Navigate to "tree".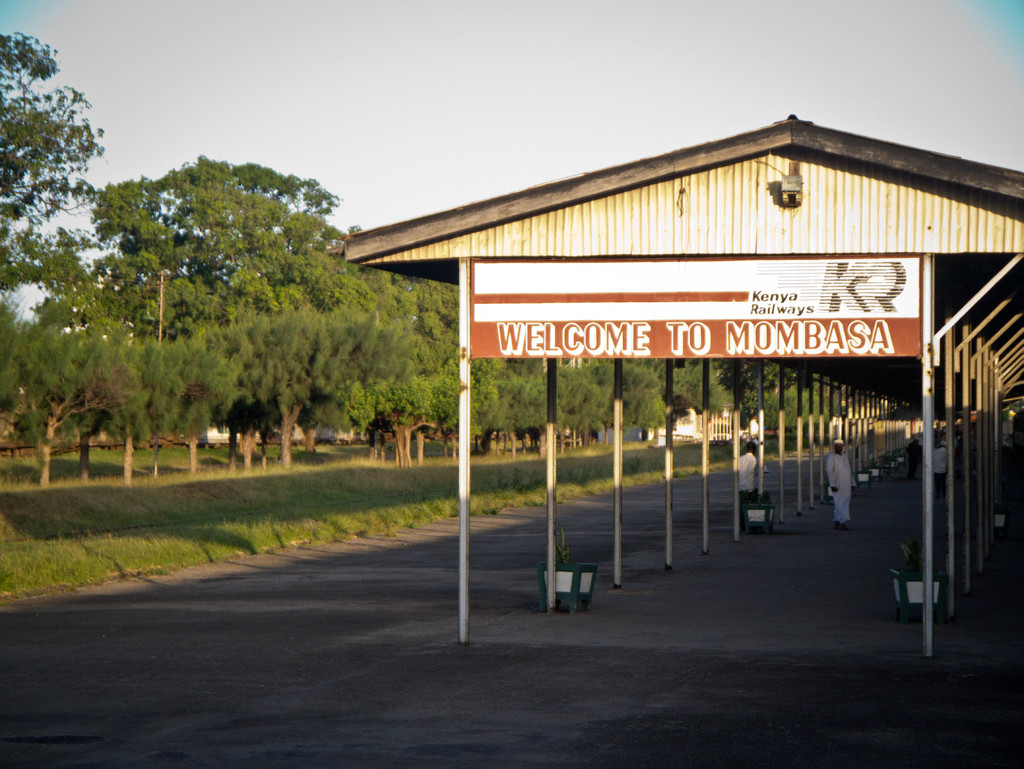
Navigation target: crop(0, 28, 397, 489).
